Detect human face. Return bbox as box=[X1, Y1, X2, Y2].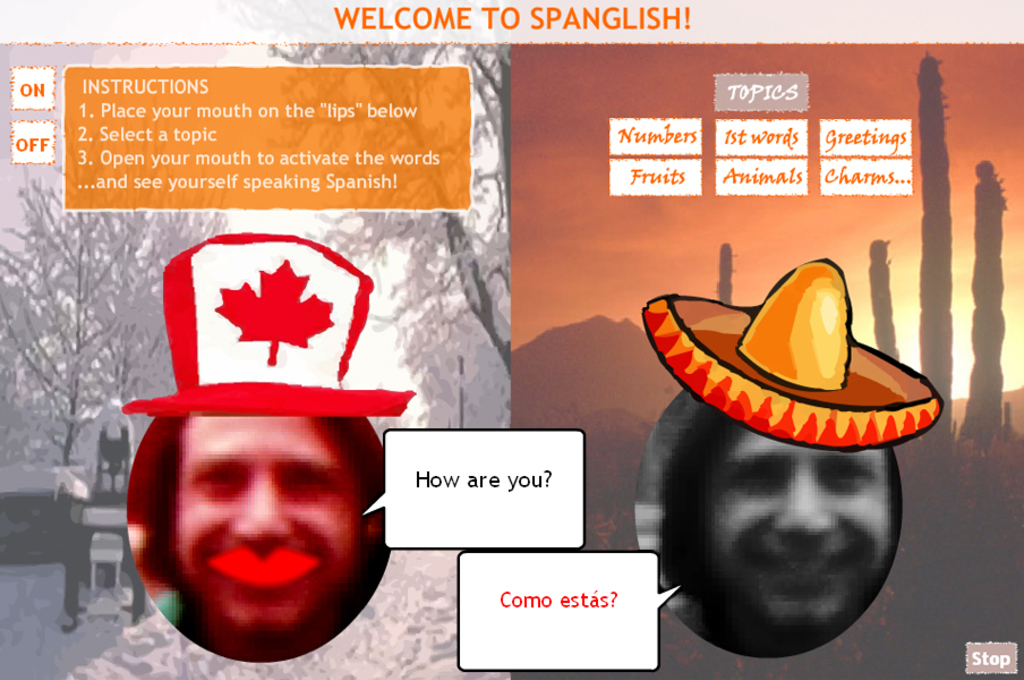
box=[178, 415, 358, 624].
